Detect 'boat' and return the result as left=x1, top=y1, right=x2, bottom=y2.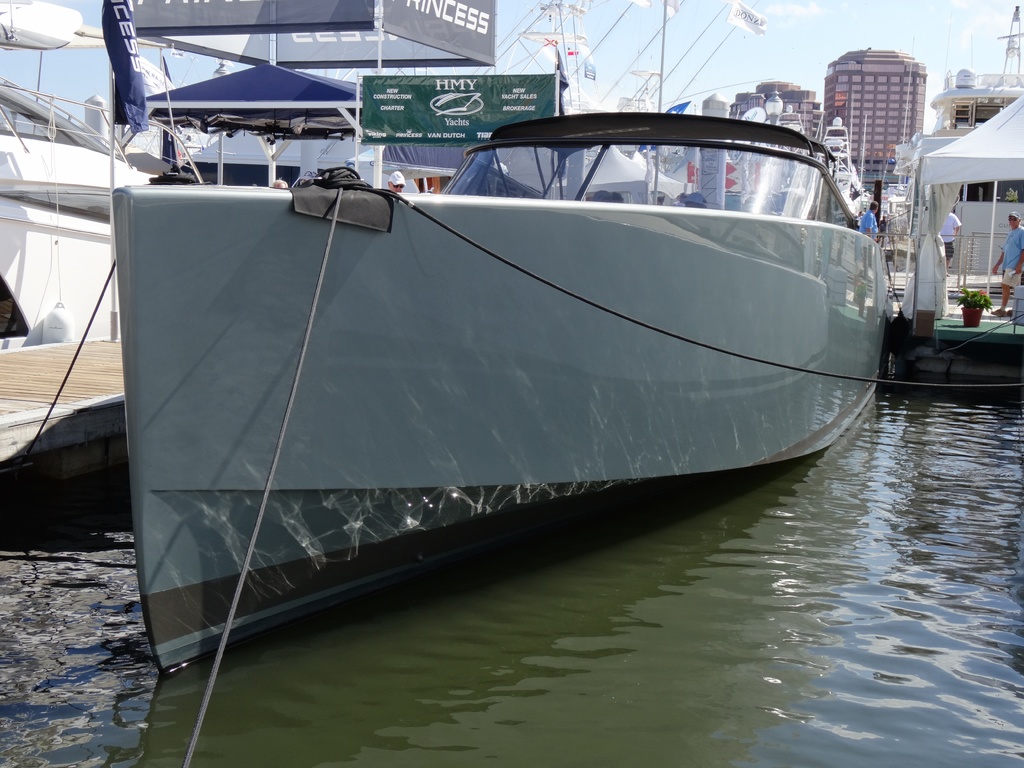
left=51, top=77, right=898, bottom=682.
